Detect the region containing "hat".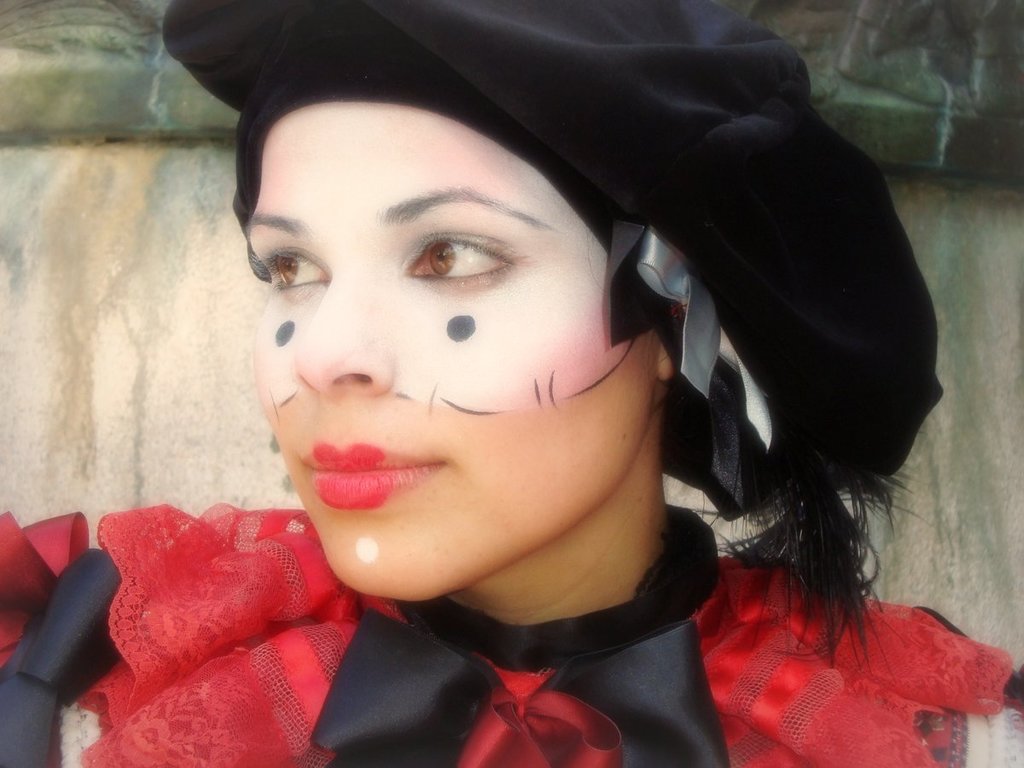
x1=158 y1=0 x2=947 y2=515.
